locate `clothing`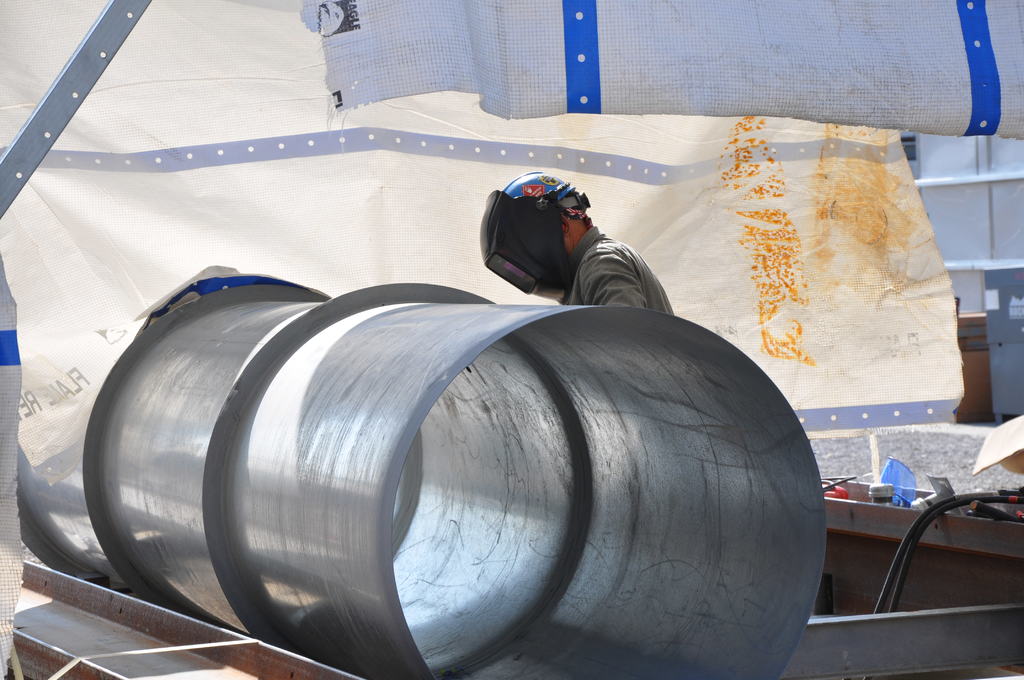
<bbox>559, 223, 675, 316</bbox>
